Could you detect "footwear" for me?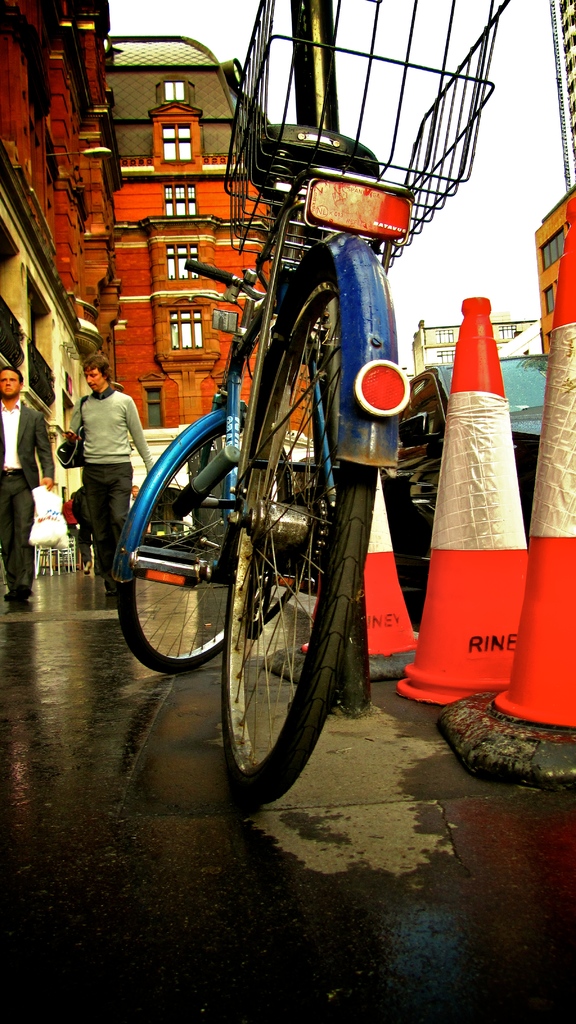
Detection result: select_region(102, 575, 122, 603).
